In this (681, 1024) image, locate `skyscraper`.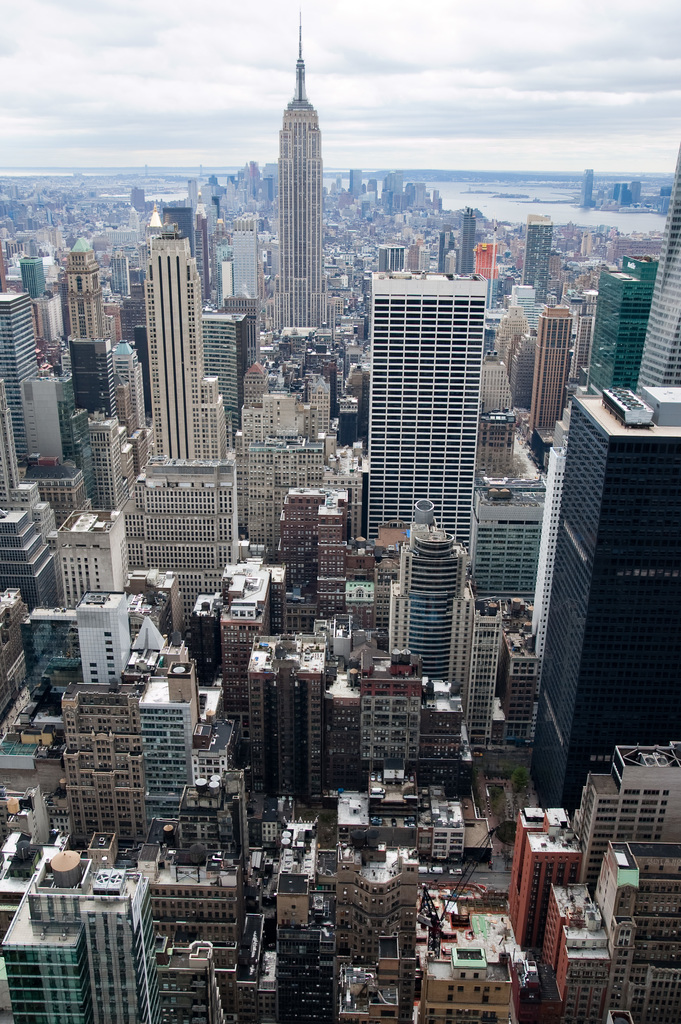
Bounding box: {"x1": 587, "y1": 255, "x2": 656, "y2": 395}.
